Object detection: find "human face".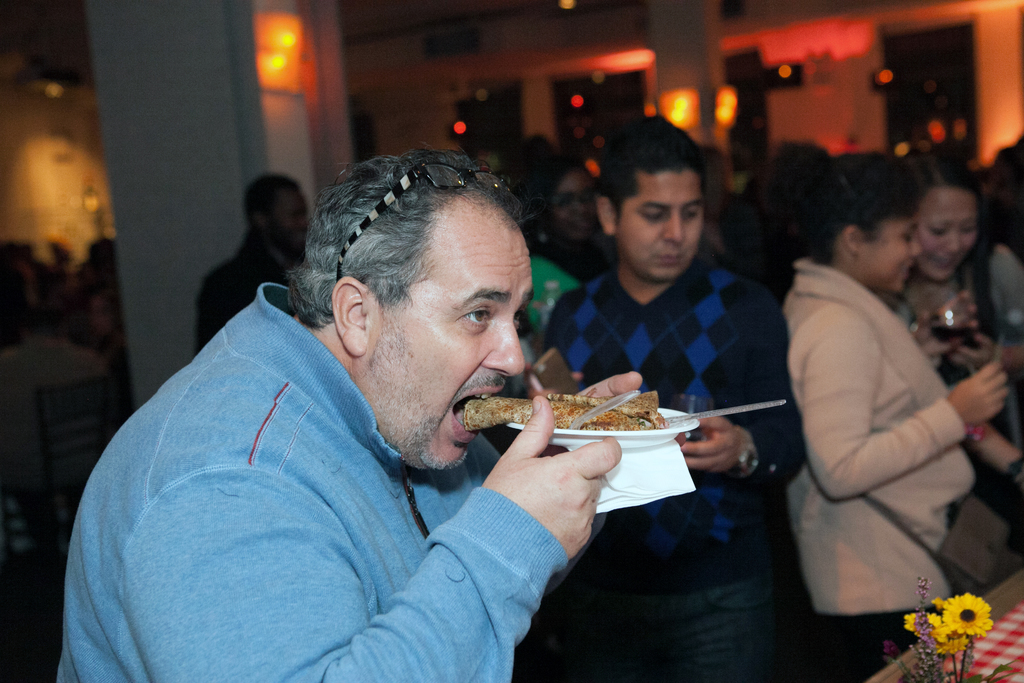
(908, 179, 976, 279).
